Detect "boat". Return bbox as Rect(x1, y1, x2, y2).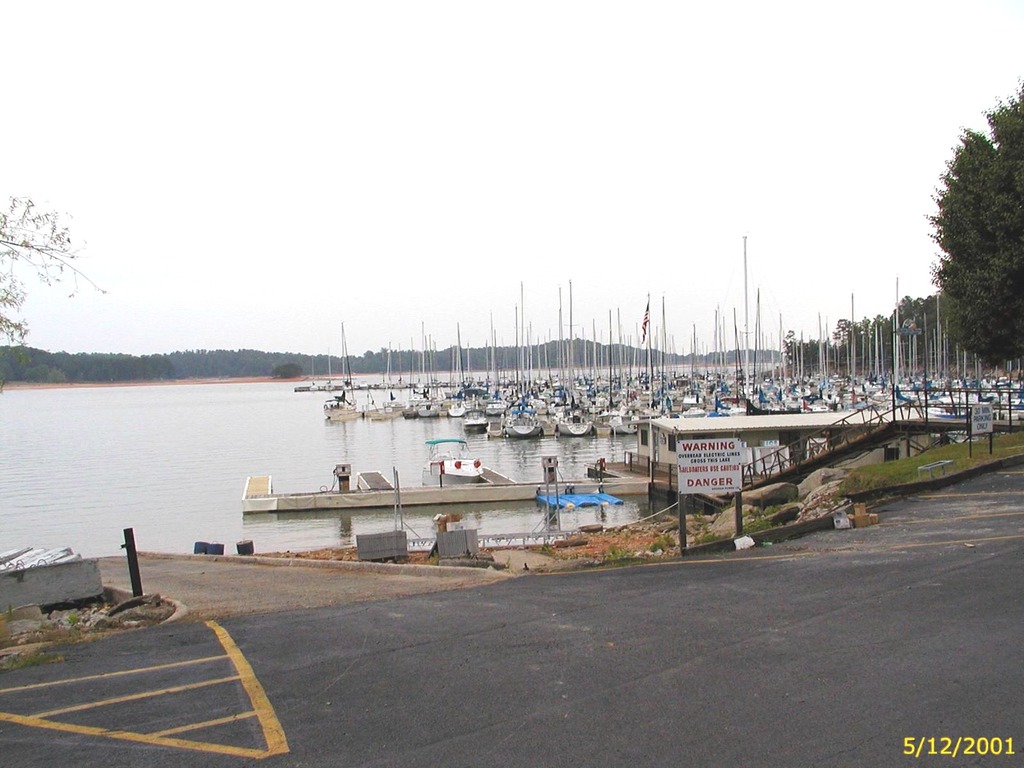
Rect(671, 309, 715, 419).
